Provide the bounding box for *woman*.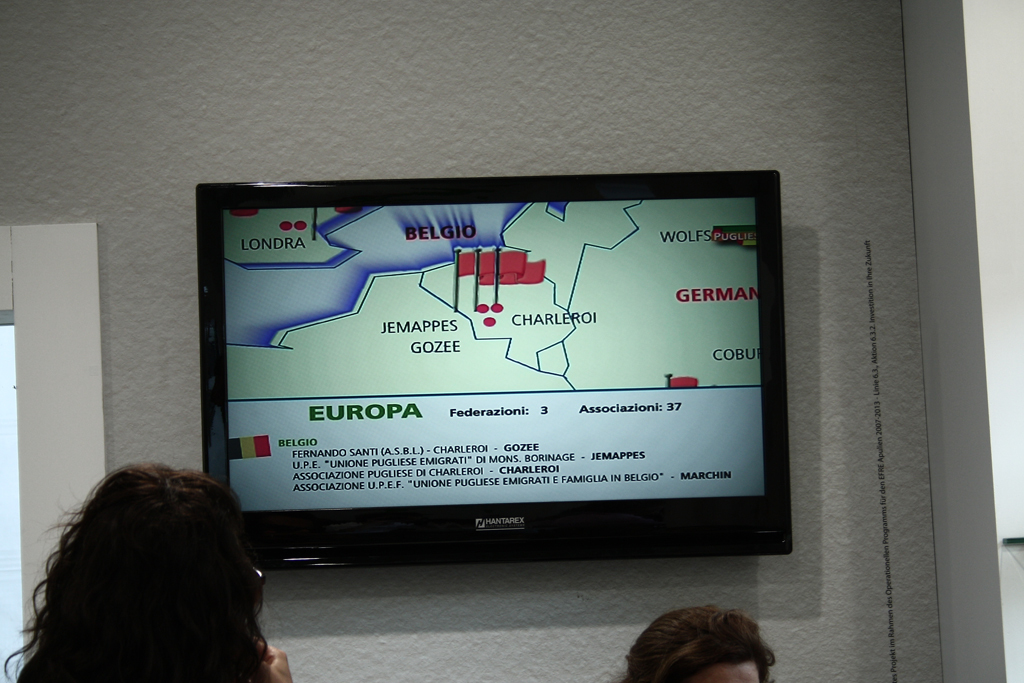
pyautogui.locateOnScreen(5, 450, 277, 682).
